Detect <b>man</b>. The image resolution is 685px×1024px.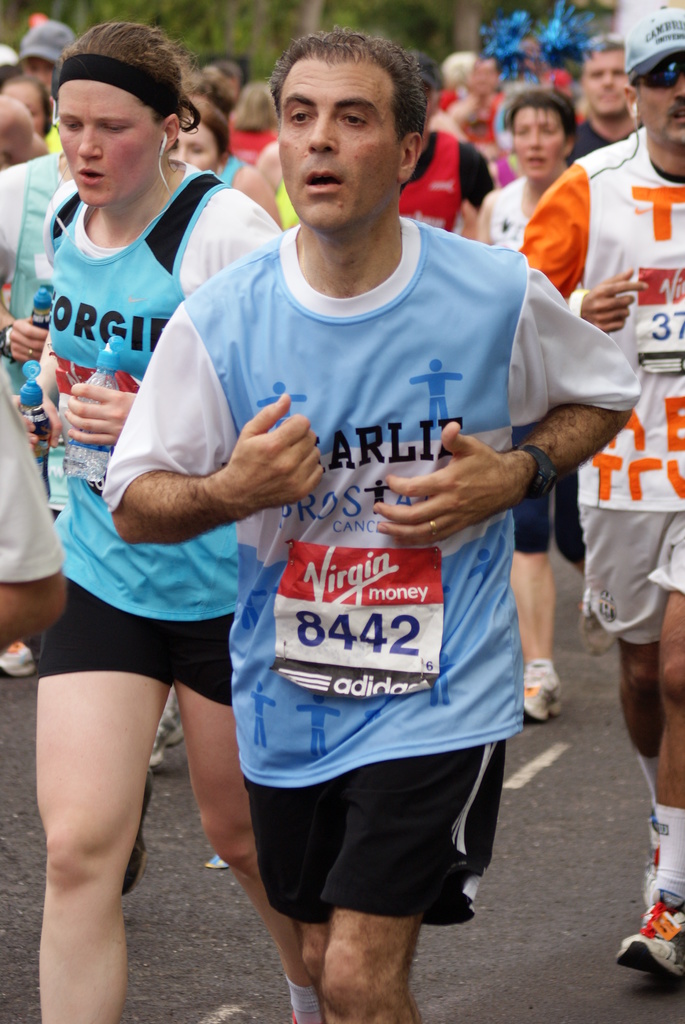
[498, 0, 684, 971].
